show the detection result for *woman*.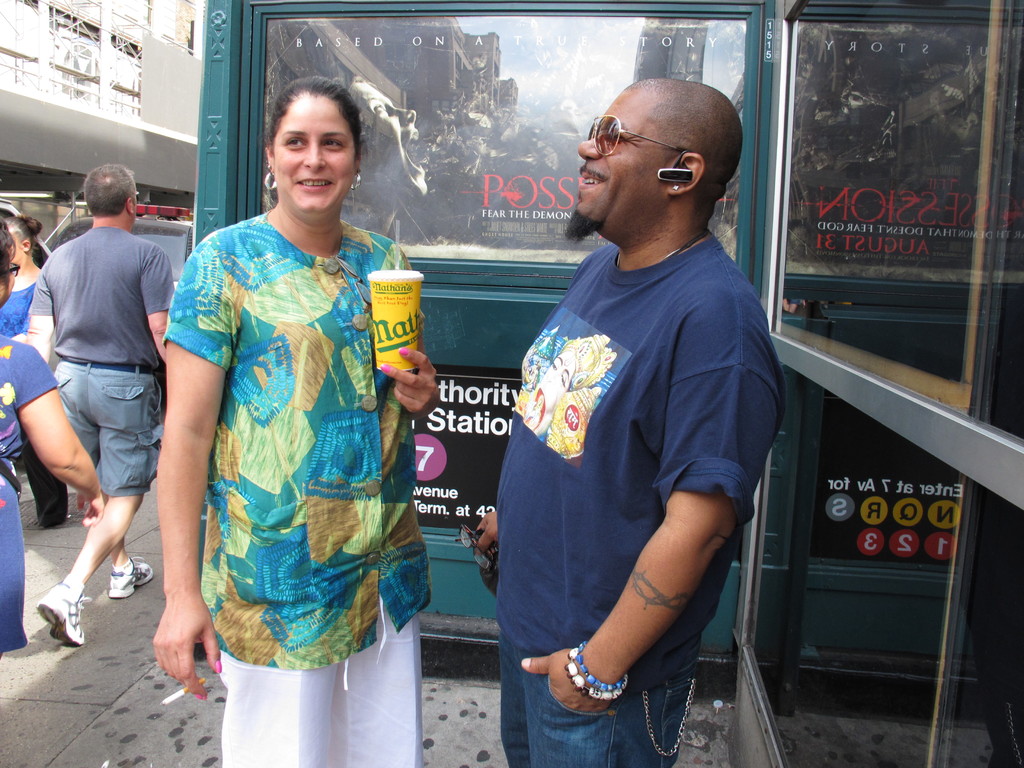
(154, 74, 441, 767).
